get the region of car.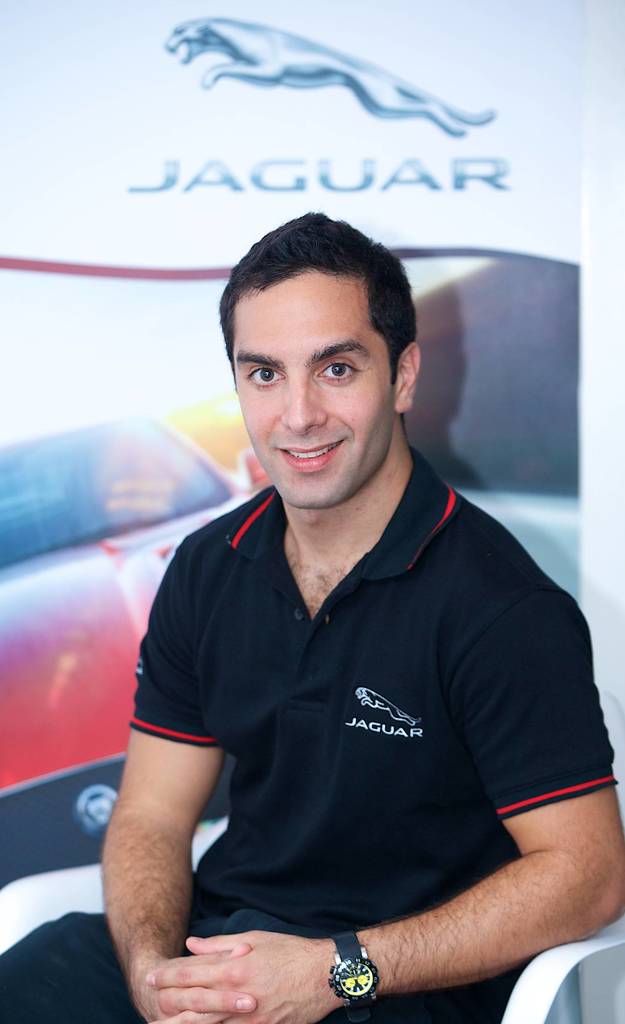
<bbox>0, 393, 269, 897</bbox>.
